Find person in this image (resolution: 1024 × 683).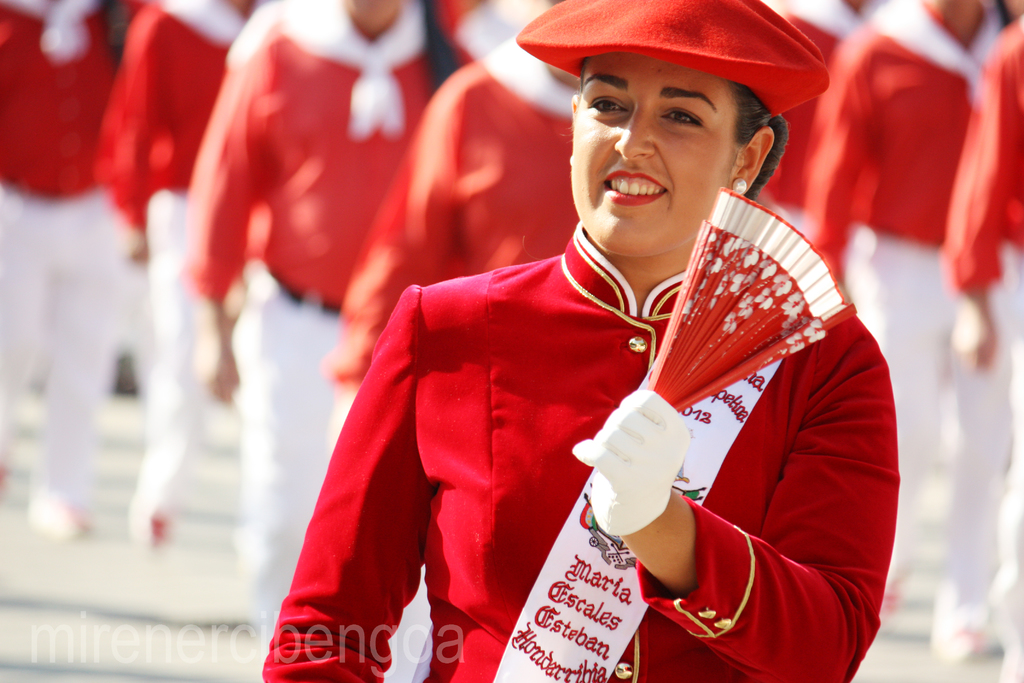
(0,0,129,538).
